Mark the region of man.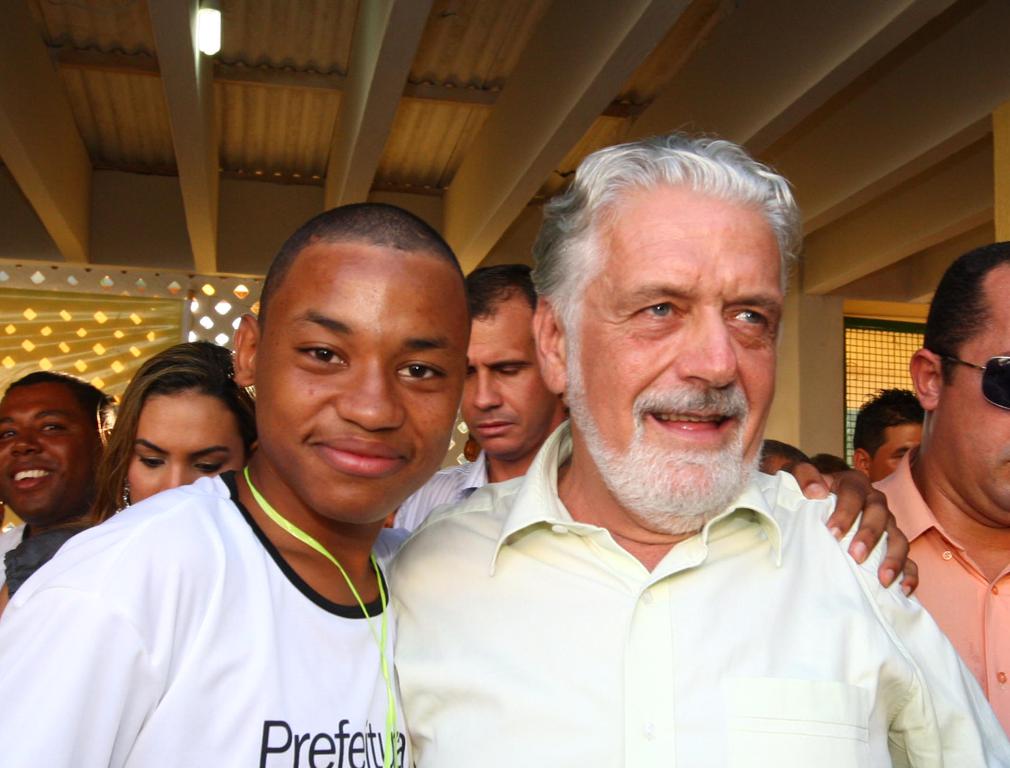
Region: 872:239:1009:750.
